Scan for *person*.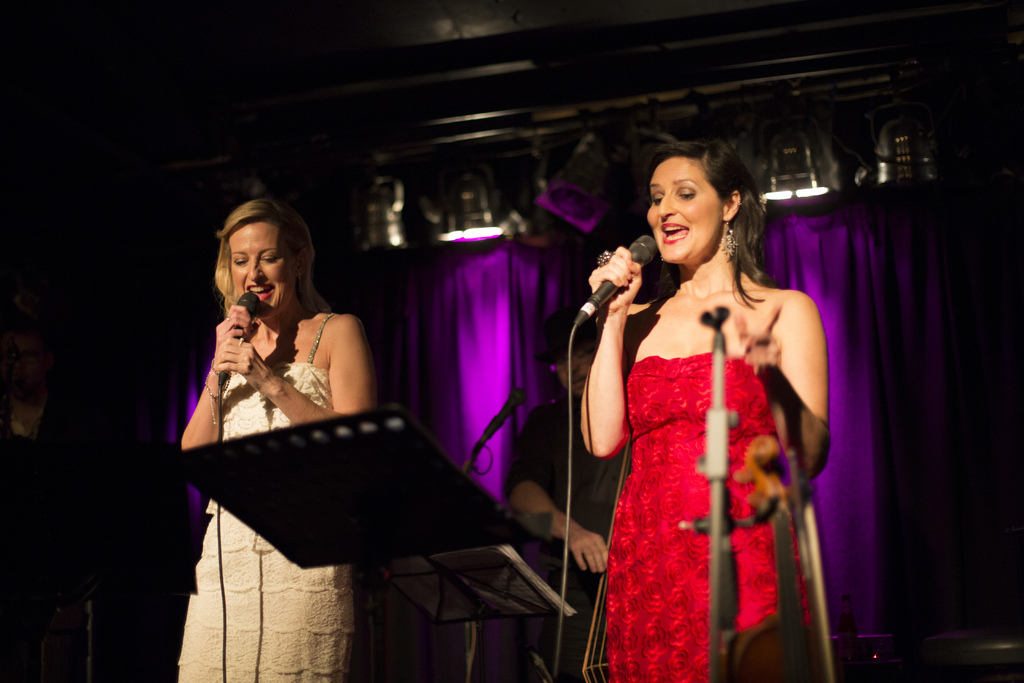
Scan result: bbox=[577, 136, 833, 682].
